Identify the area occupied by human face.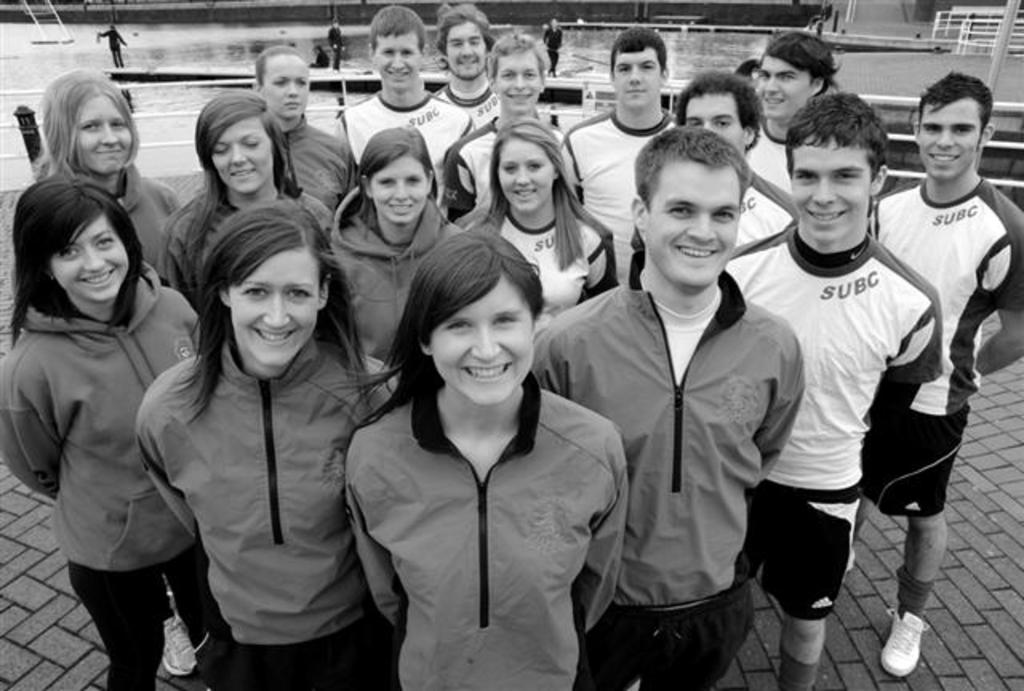
Area: rect(499, 51, 538, 110).
